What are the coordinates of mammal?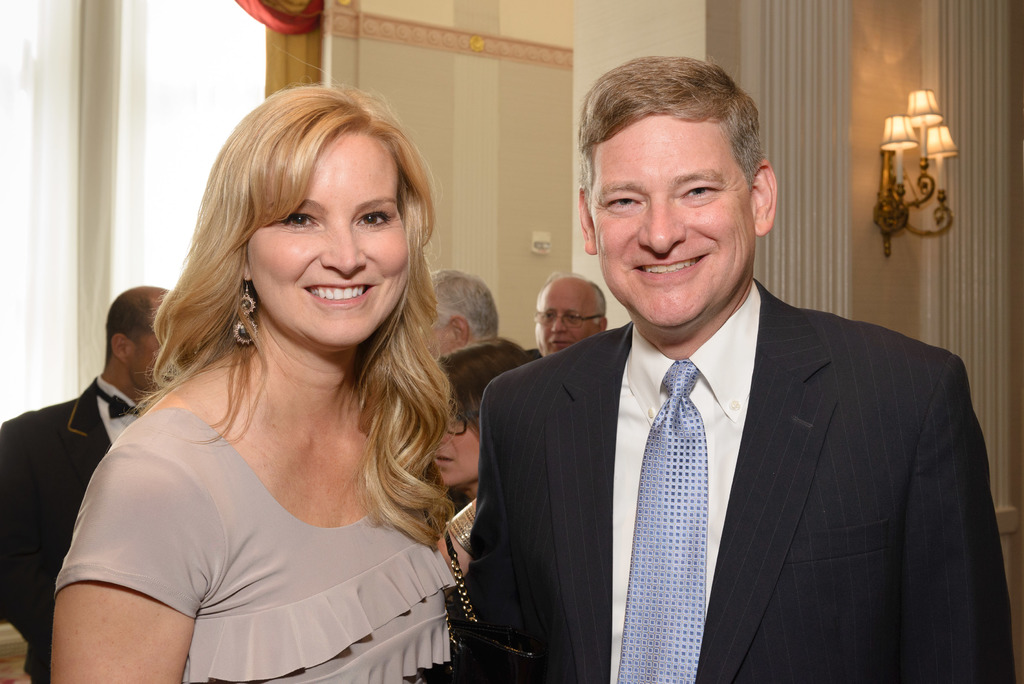
rect(422, 335, 535, 558).
